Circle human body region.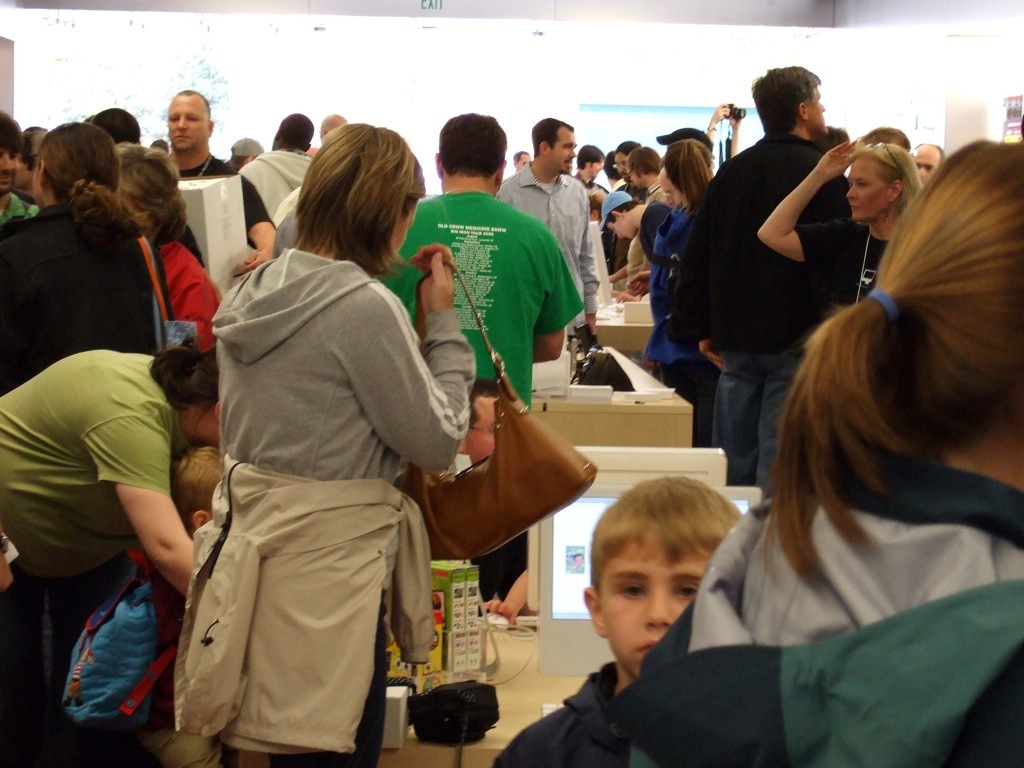
Region: (378,191,584,612).
